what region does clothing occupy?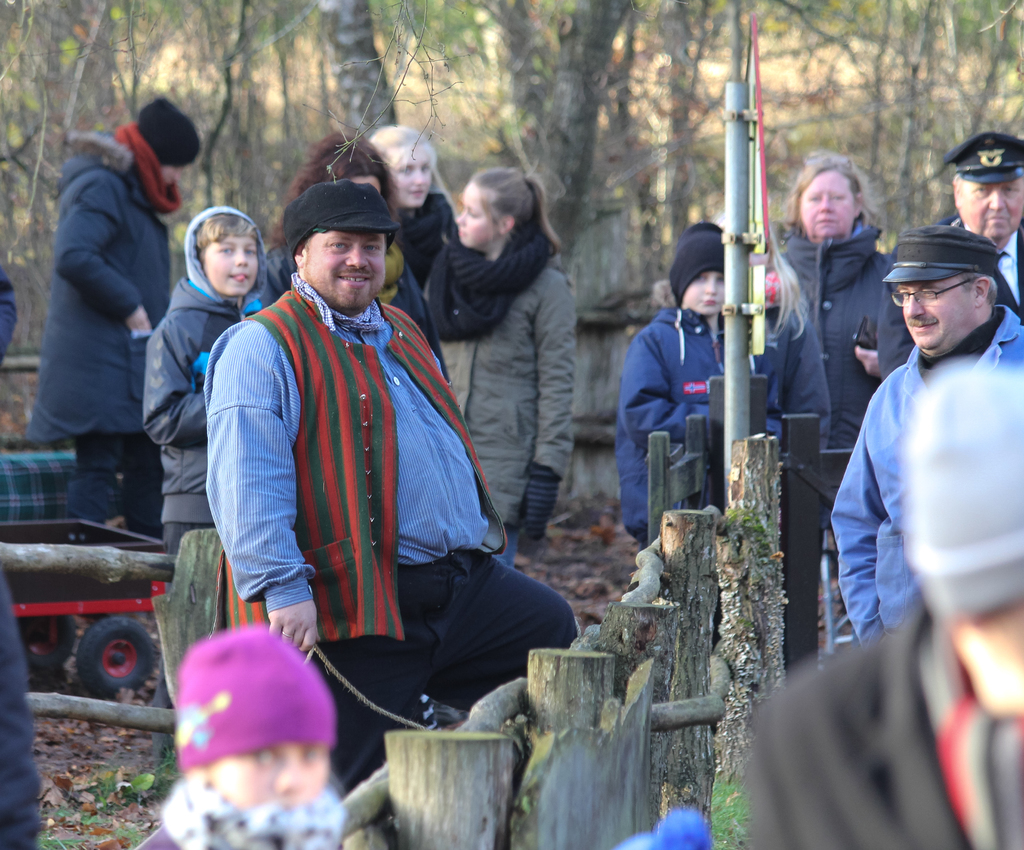
detection(134, 774, 344, 849).
